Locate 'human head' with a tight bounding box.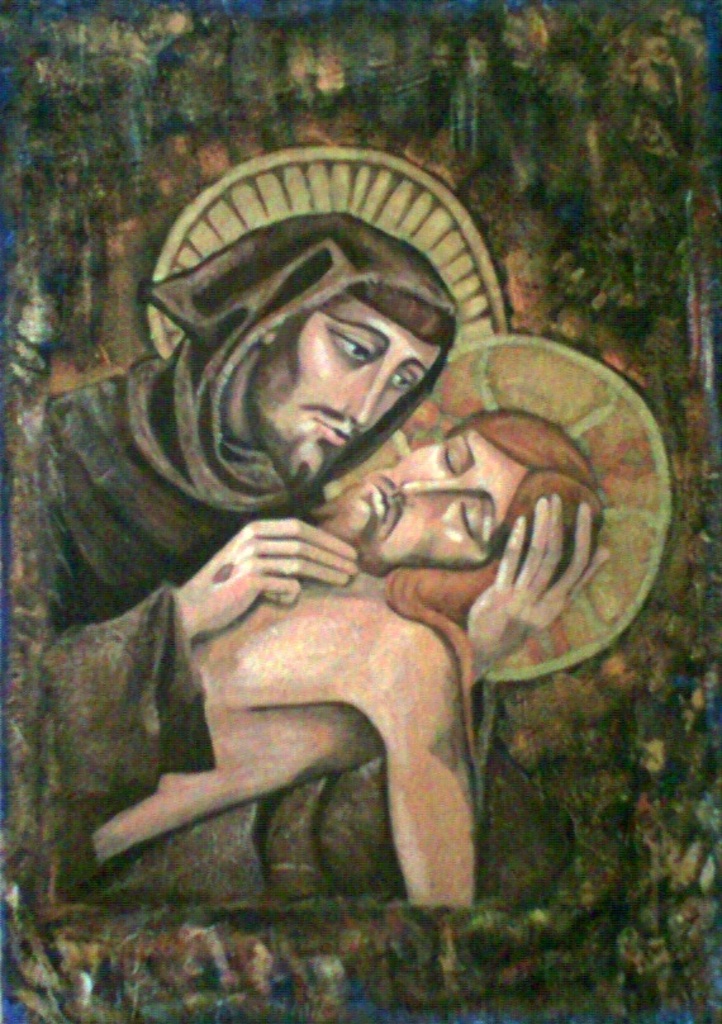
select_region(314, 414, 598, 597).
